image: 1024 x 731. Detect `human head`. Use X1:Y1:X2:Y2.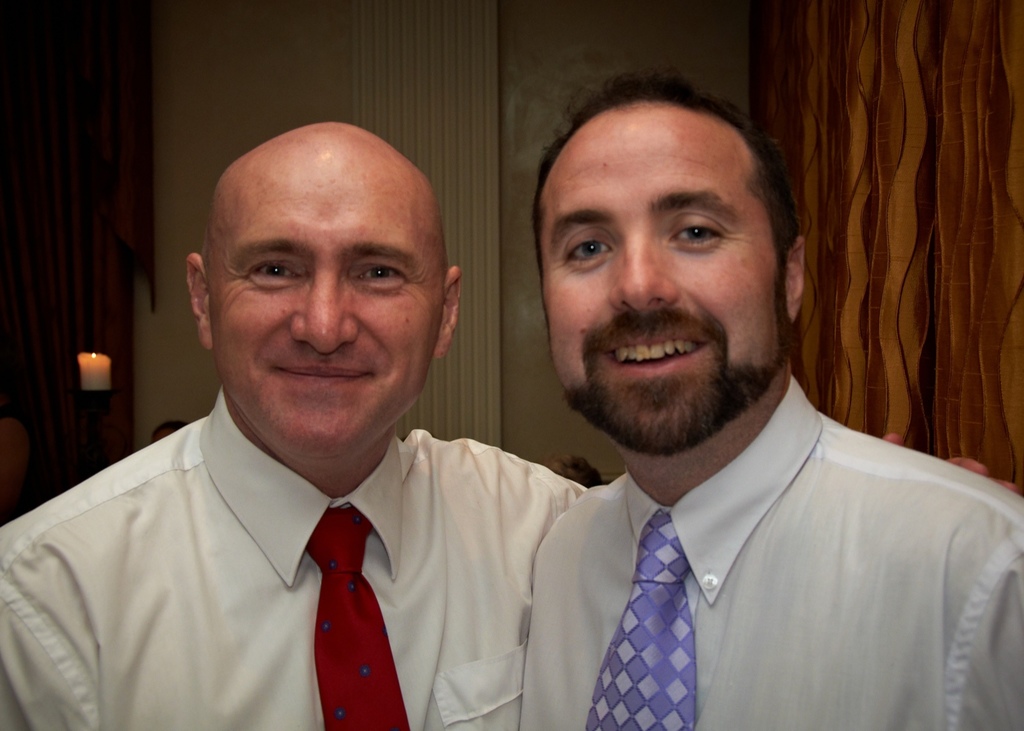
164:113:484:469.
